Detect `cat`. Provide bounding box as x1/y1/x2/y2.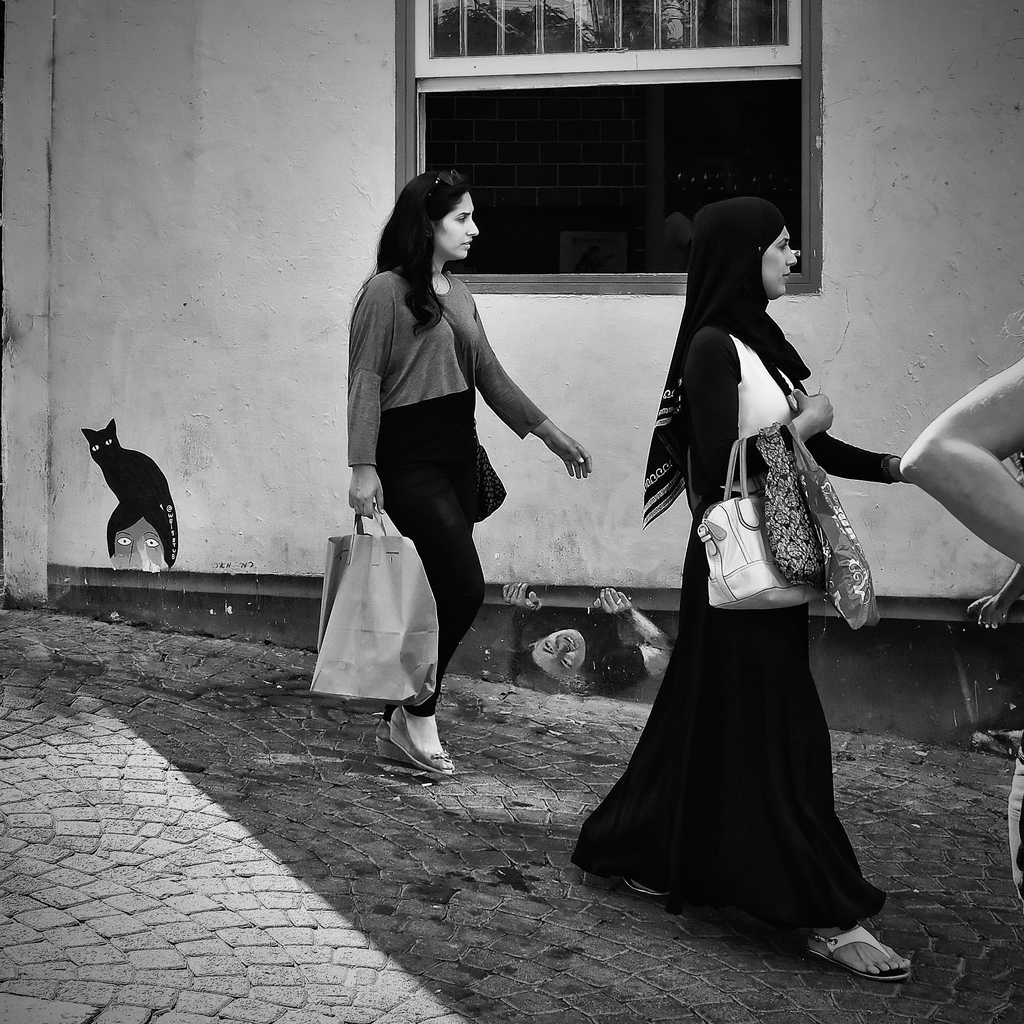
80/419/178/568.
